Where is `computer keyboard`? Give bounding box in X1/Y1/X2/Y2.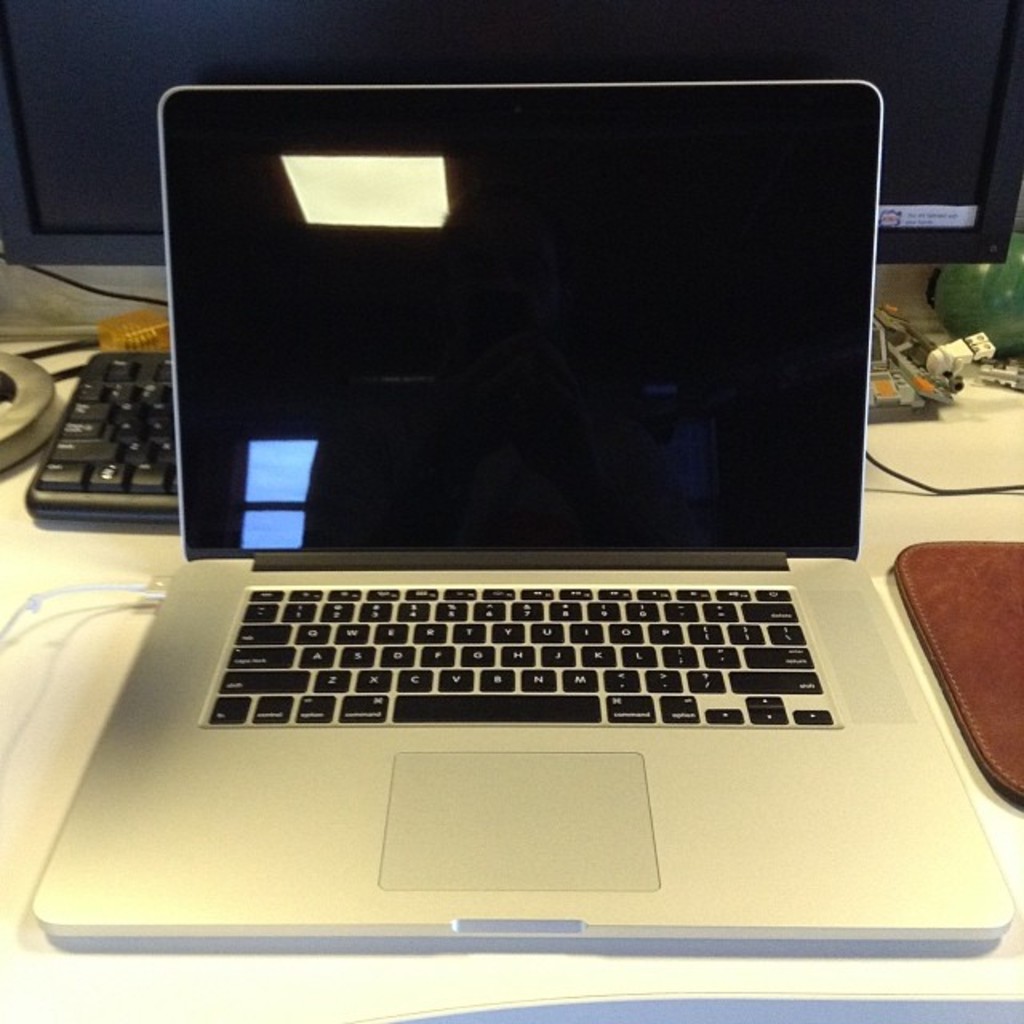
210/586/838/730.
